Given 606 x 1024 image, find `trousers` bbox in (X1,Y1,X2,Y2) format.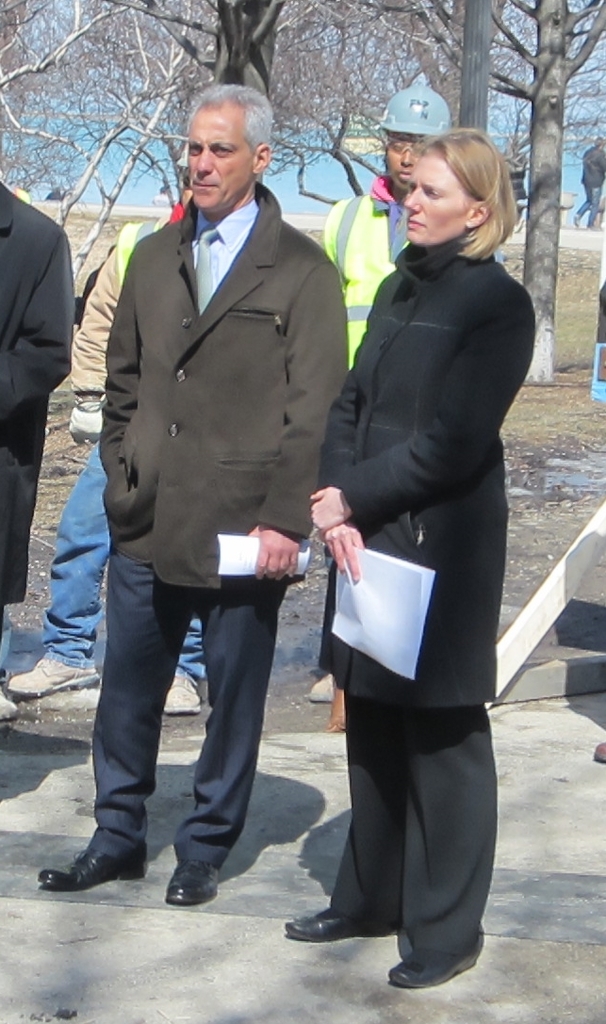
(331,689,495,960).
